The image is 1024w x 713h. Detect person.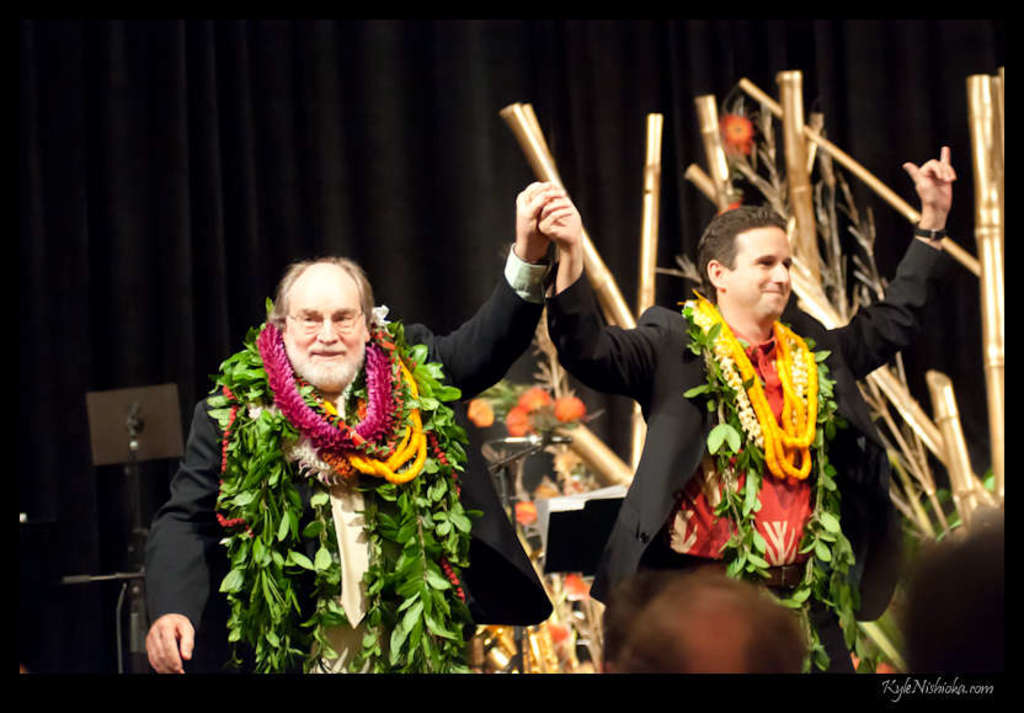
Detection: bbox=(542, 145, 949, 672).
